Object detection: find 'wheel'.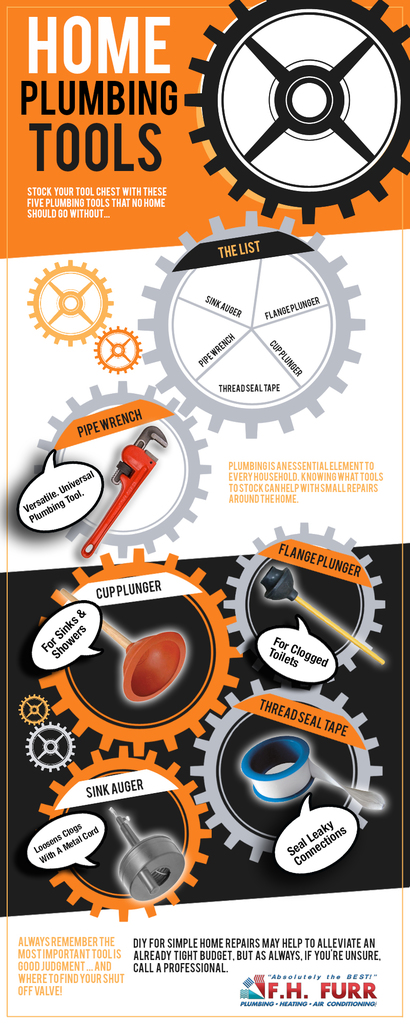
<box>13,690,47,723</box>.
